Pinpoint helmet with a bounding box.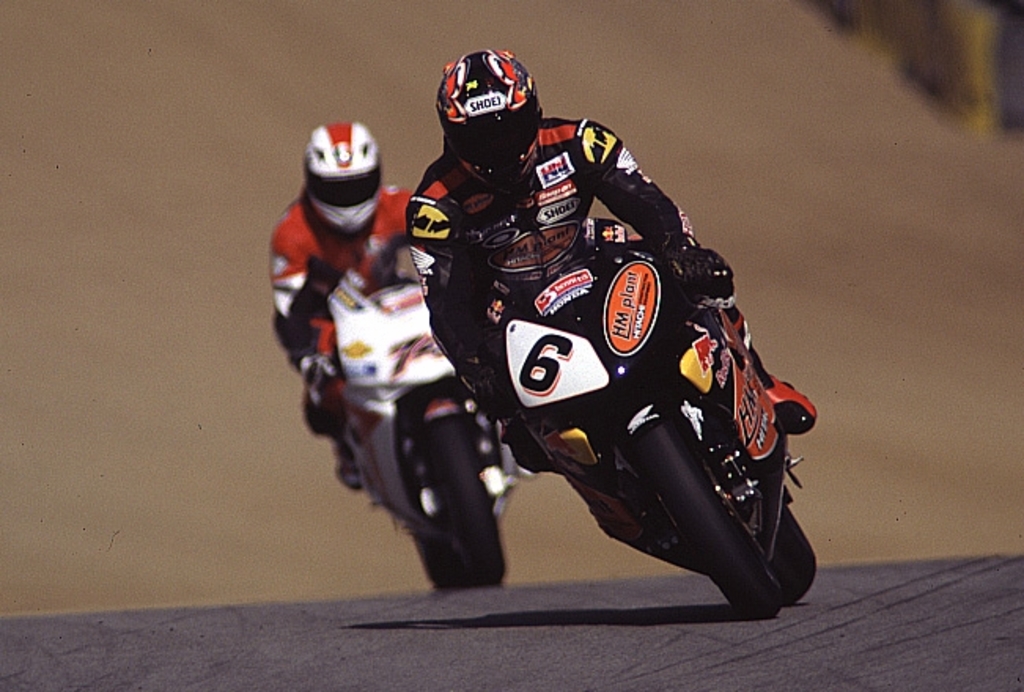
304:121:382:233.
